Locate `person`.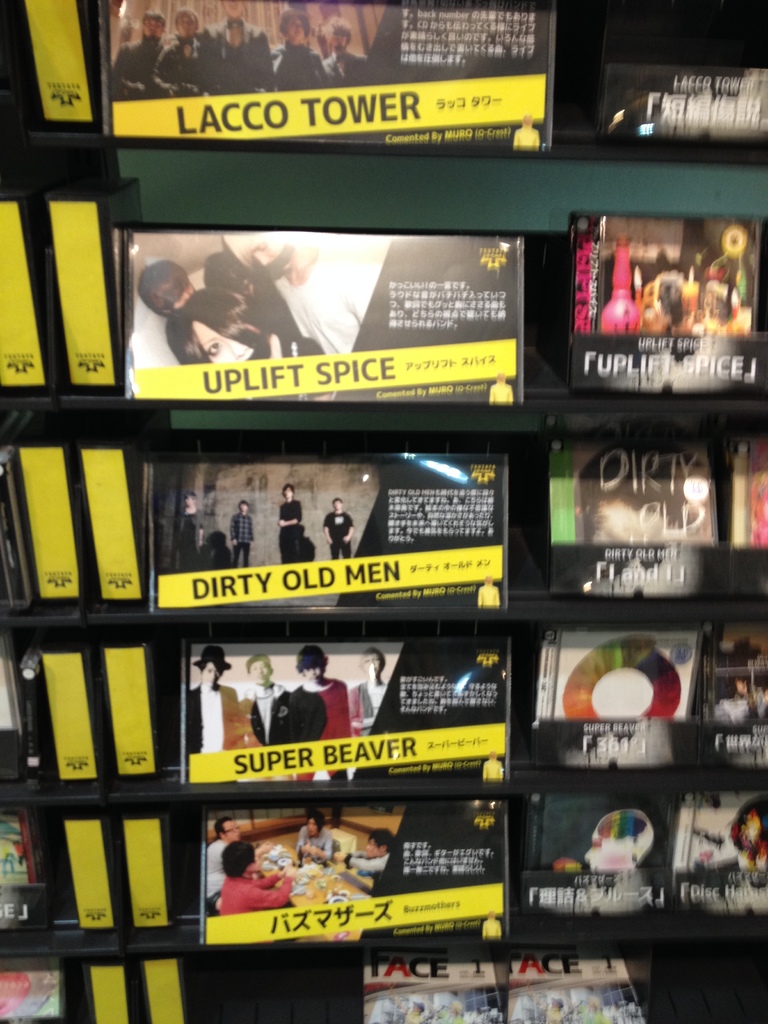
Bounding box: (229, 502, 257, 571).
